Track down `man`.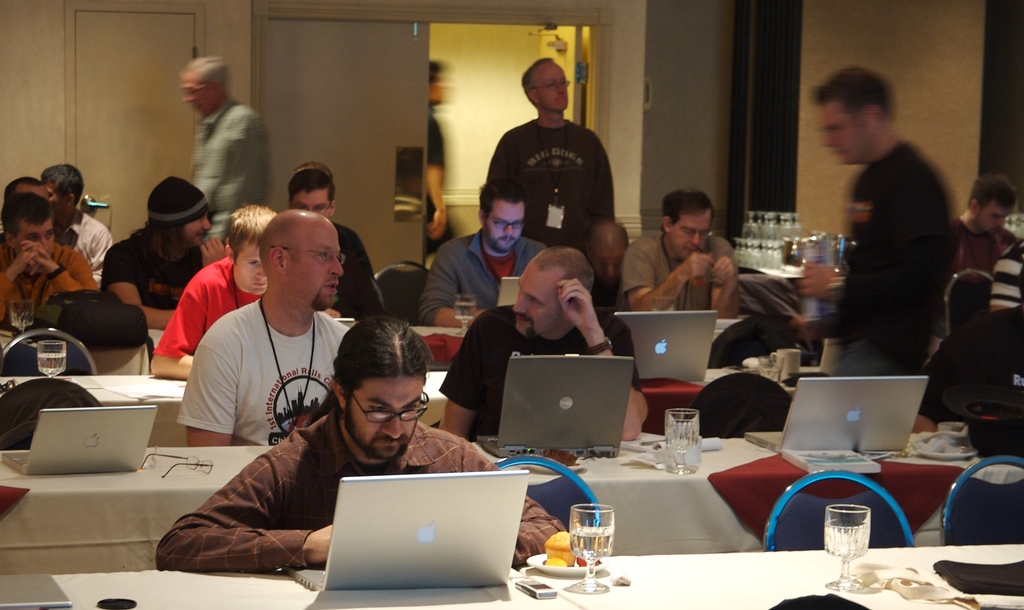
Tracked to bbox(413, 175, 552, 329).
